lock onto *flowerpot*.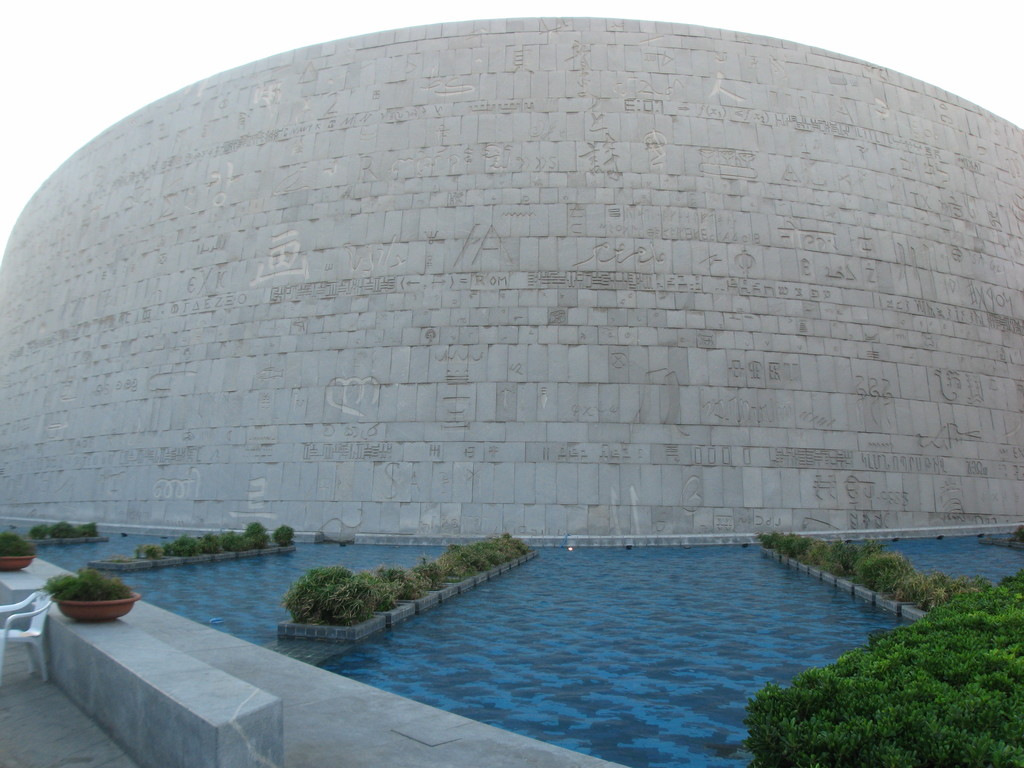
Locked: [left=0, top=555, right=34, bottom=571].
